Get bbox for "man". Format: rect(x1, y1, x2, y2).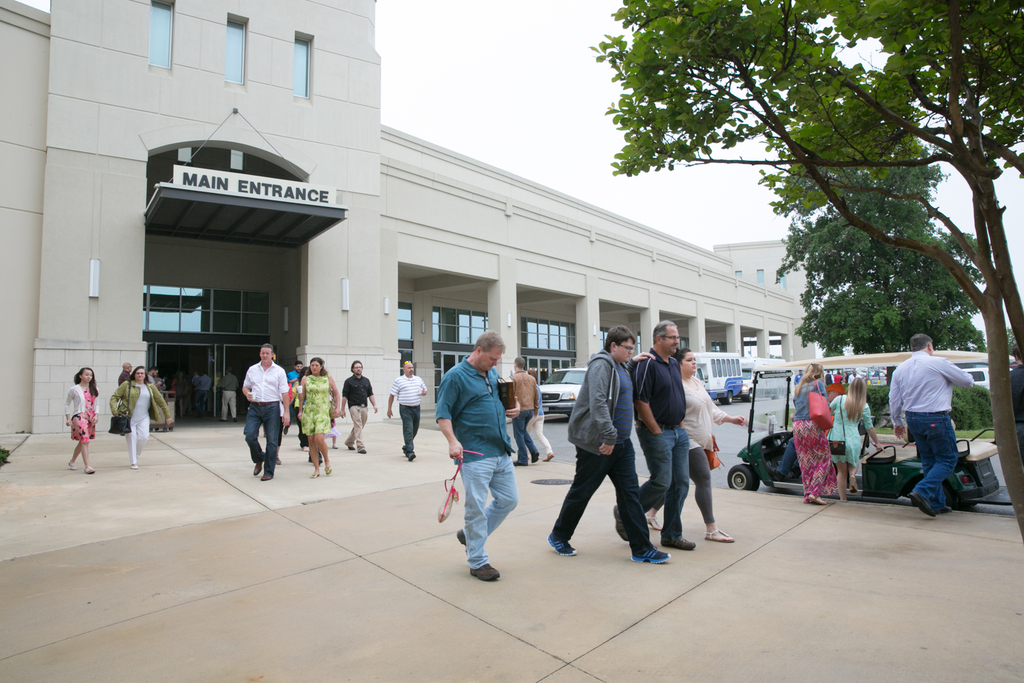
rect(558, 328, 651, 567).
